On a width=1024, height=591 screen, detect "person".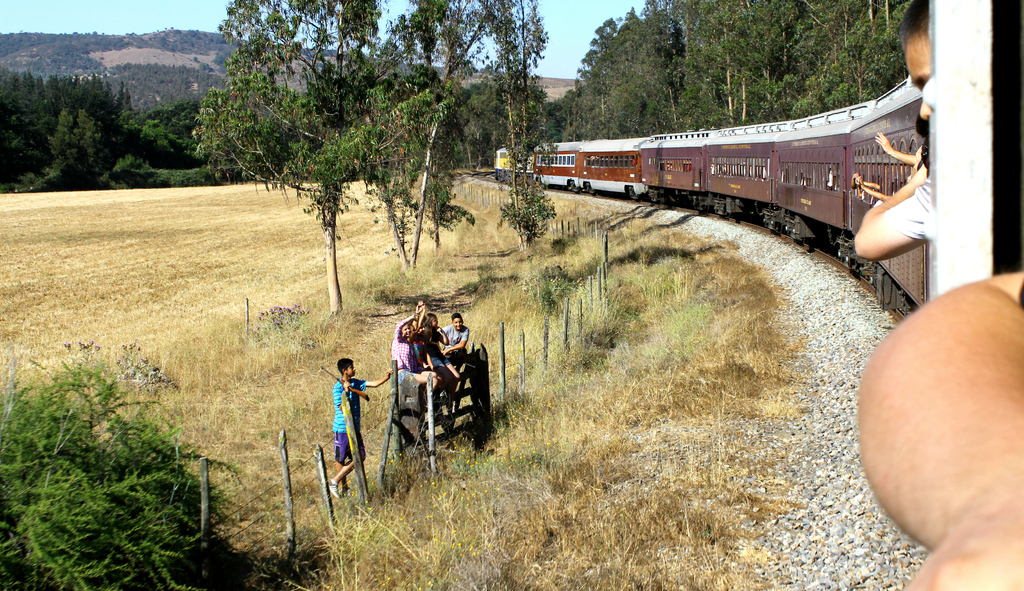
[394, 311, 438, 394].
